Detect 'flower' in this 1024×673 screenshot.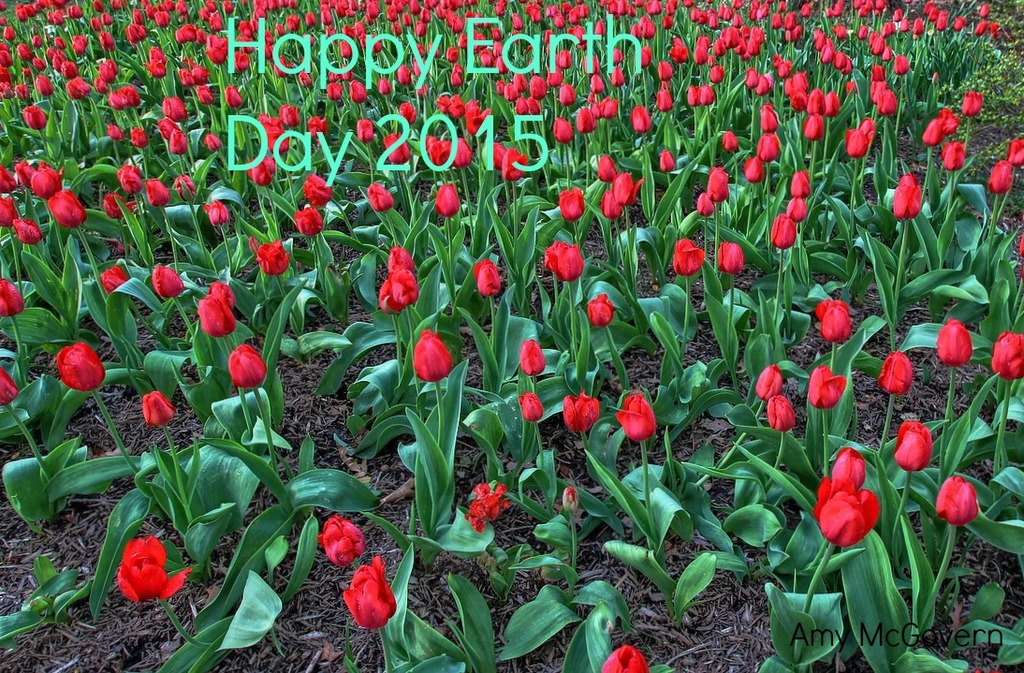
Detection: pyautogui.locateOnScreen(15, 220, 37, 243).
